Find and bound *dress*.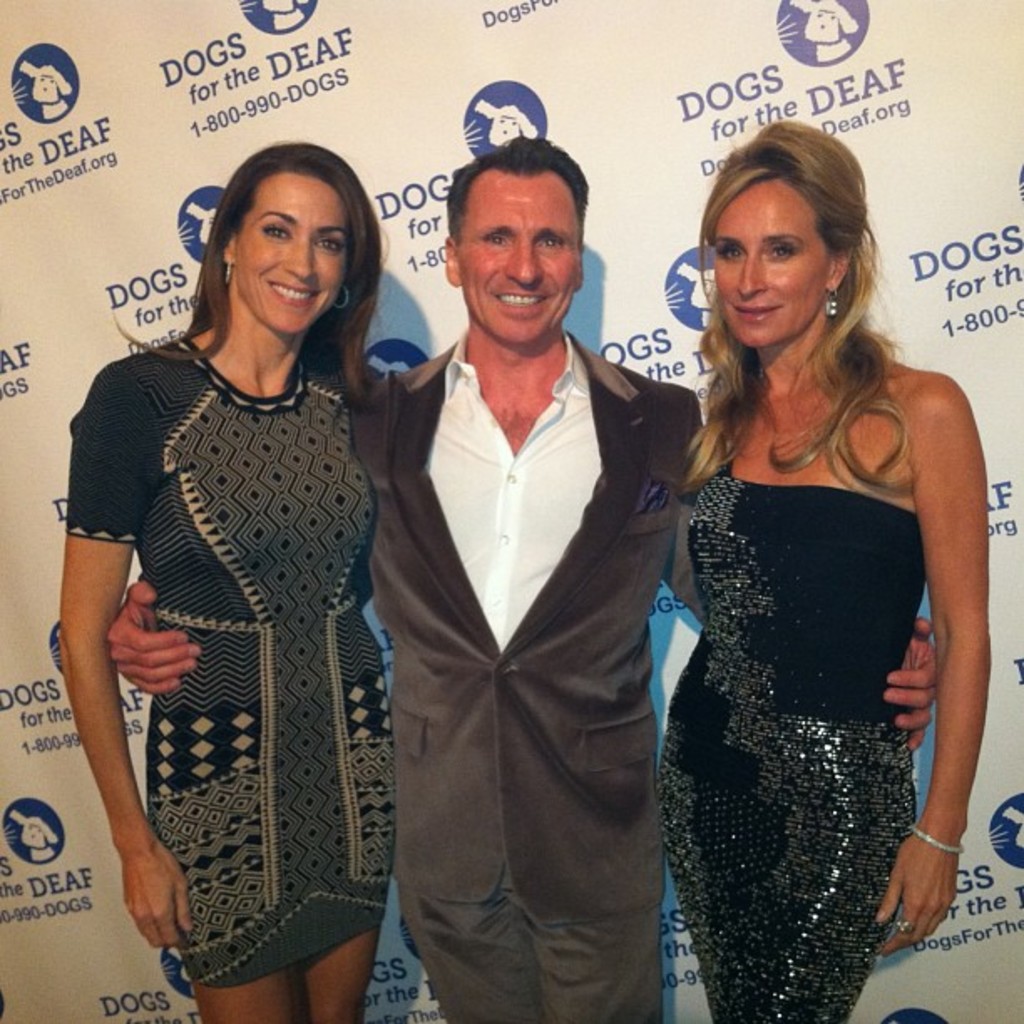
Bound: [654, 477, 920, 1022].
